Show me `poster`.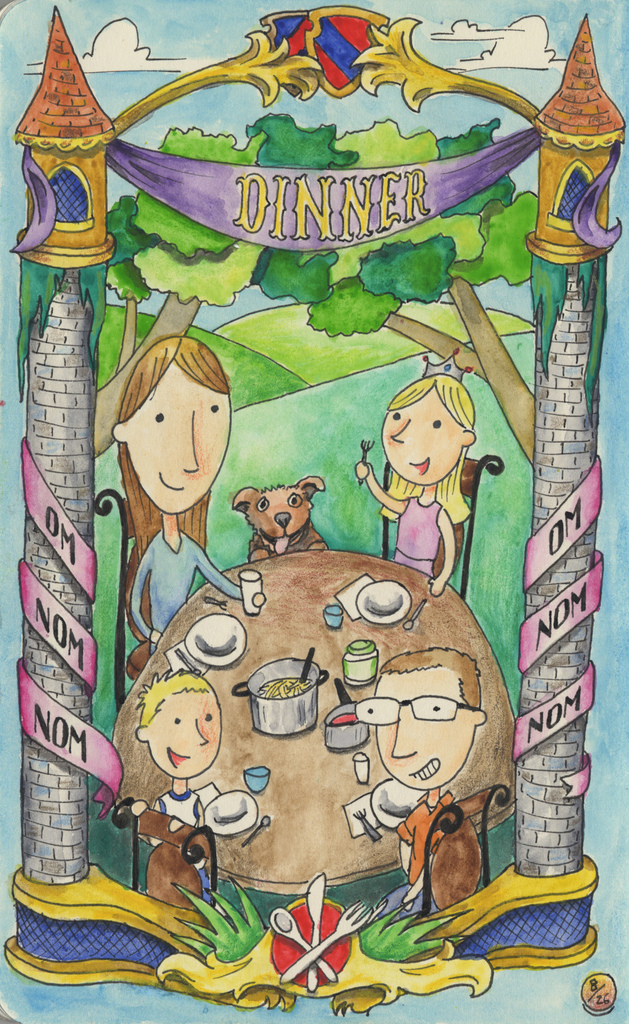
`poster` is here: [0,0,628,1023].
